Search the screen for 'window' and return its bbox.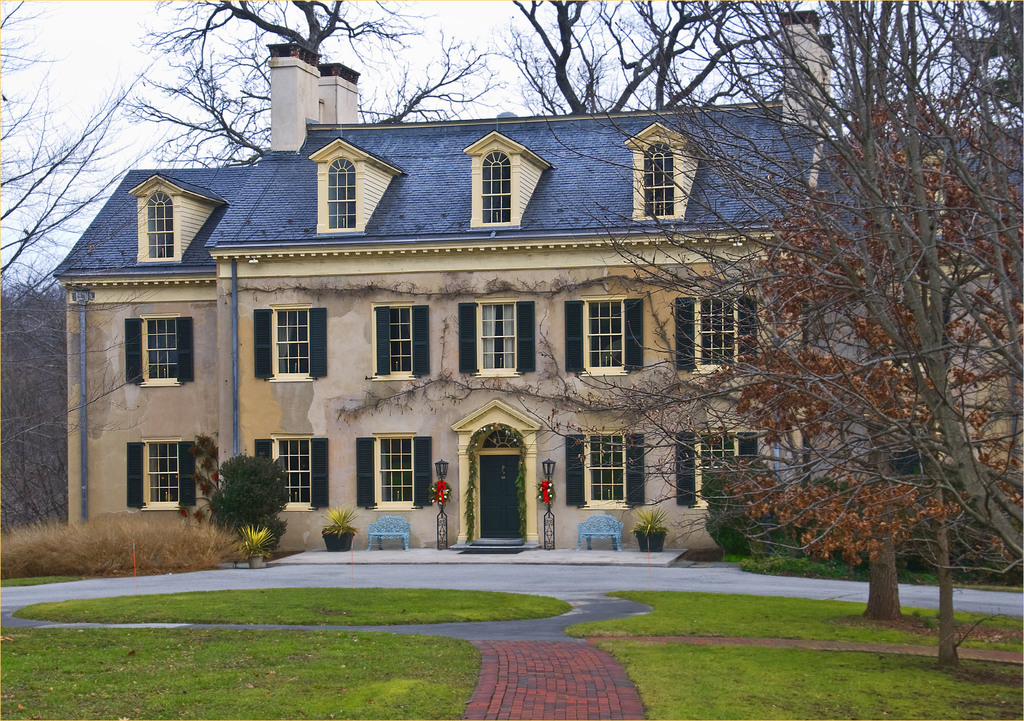
Found: [271, 303, 312, 380].
